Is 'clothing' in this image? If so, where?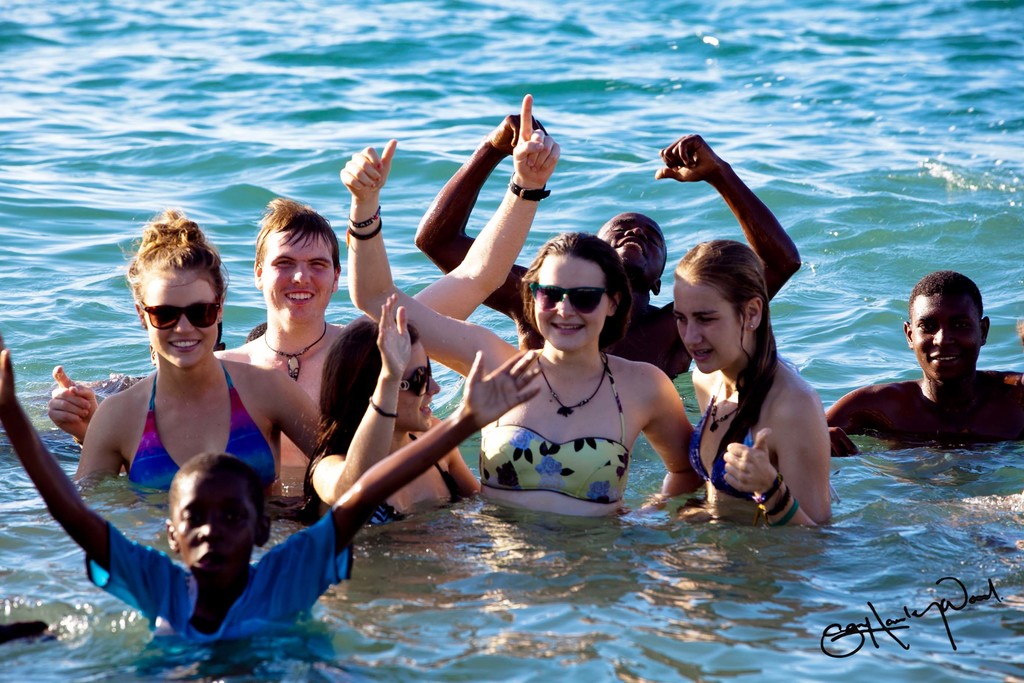
Yes, at <box>83,505,356,643</box>.
